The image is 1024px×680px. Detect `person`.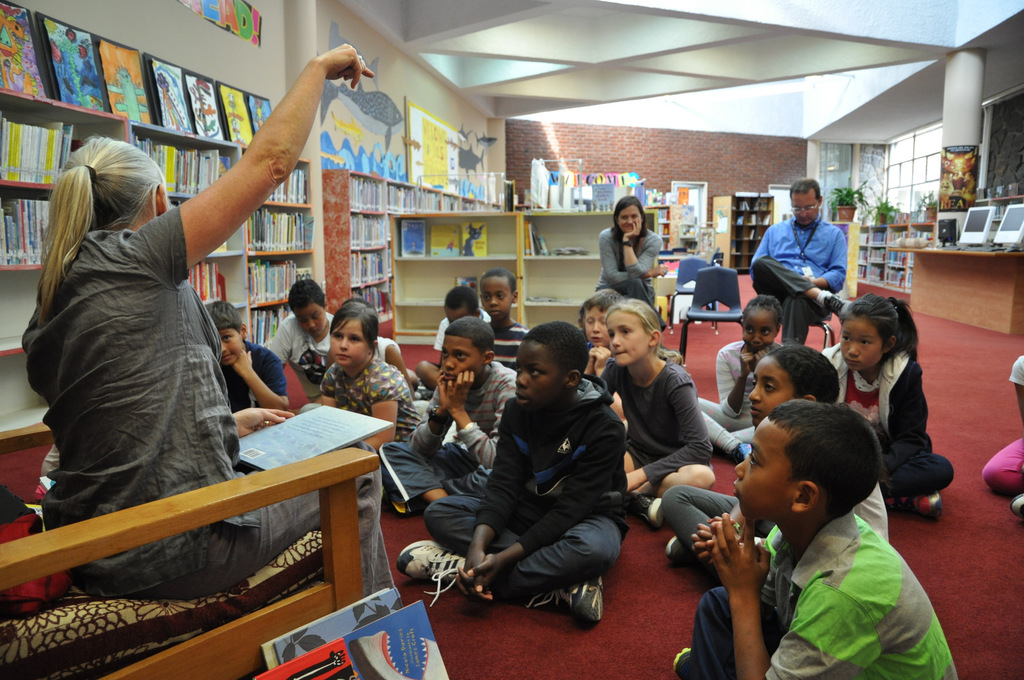
Detection: select_region(207, 299, 292, 420).
